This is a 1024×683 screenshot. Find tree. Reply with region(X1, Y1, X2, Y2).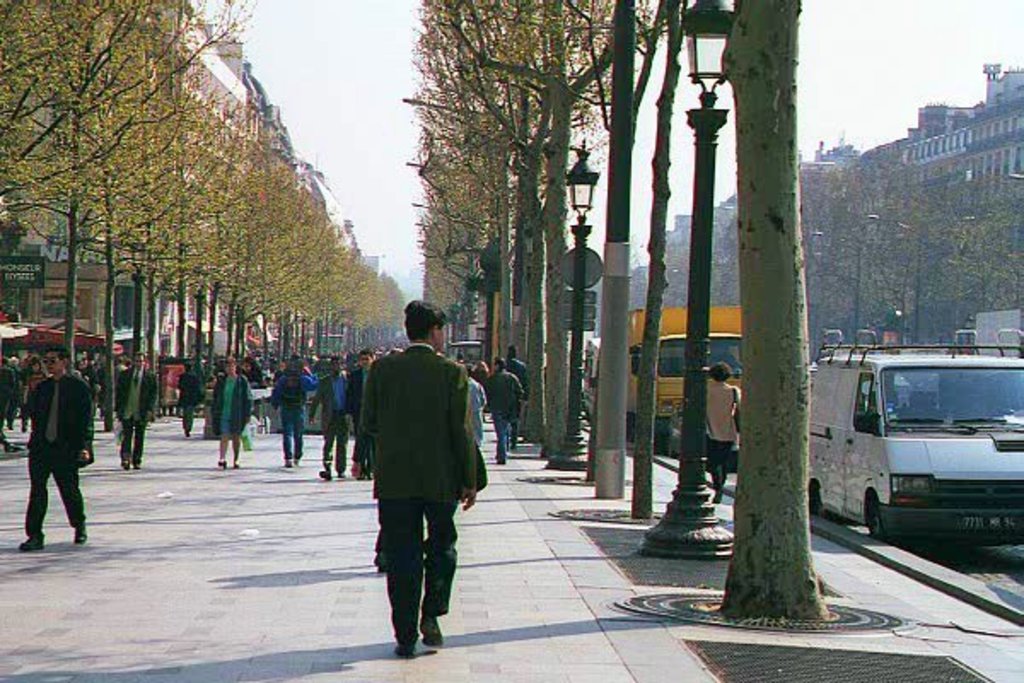
region(696, 172, 756, 352).
